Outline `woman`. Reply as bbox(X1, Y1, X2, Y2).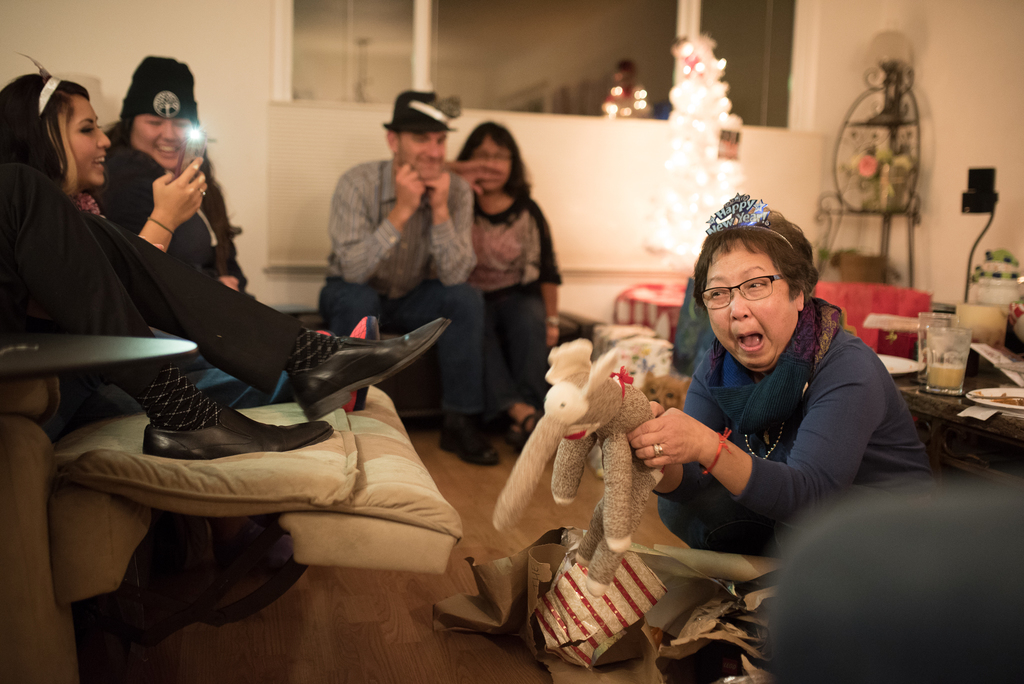
bbox(450, 119, 563, 440).
